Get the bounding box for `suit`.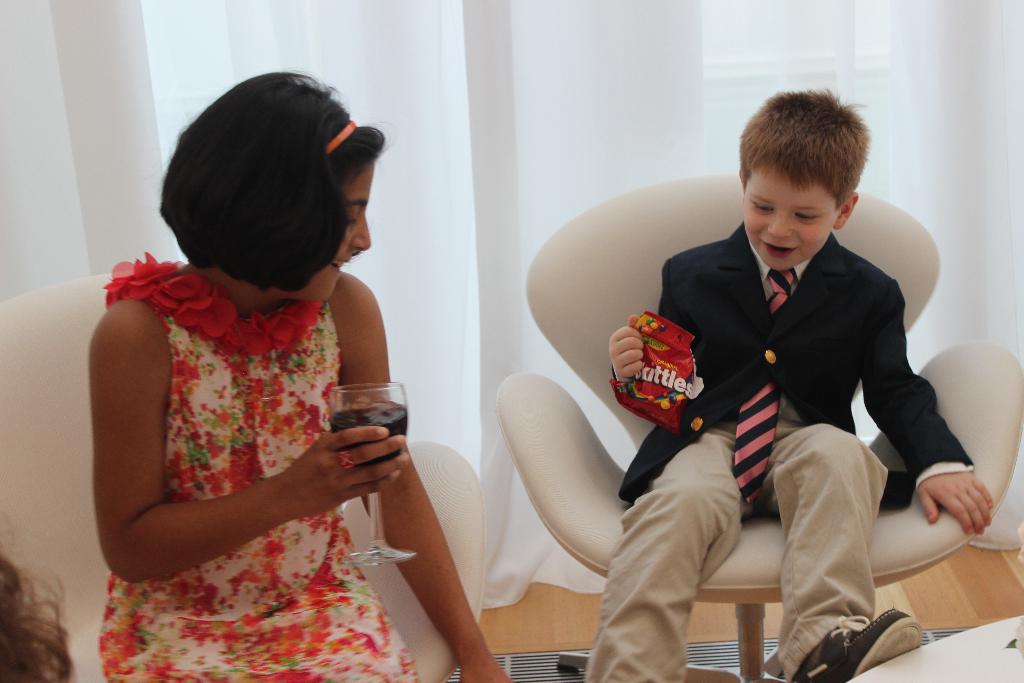
BBox(611, 220, 973, 505).
